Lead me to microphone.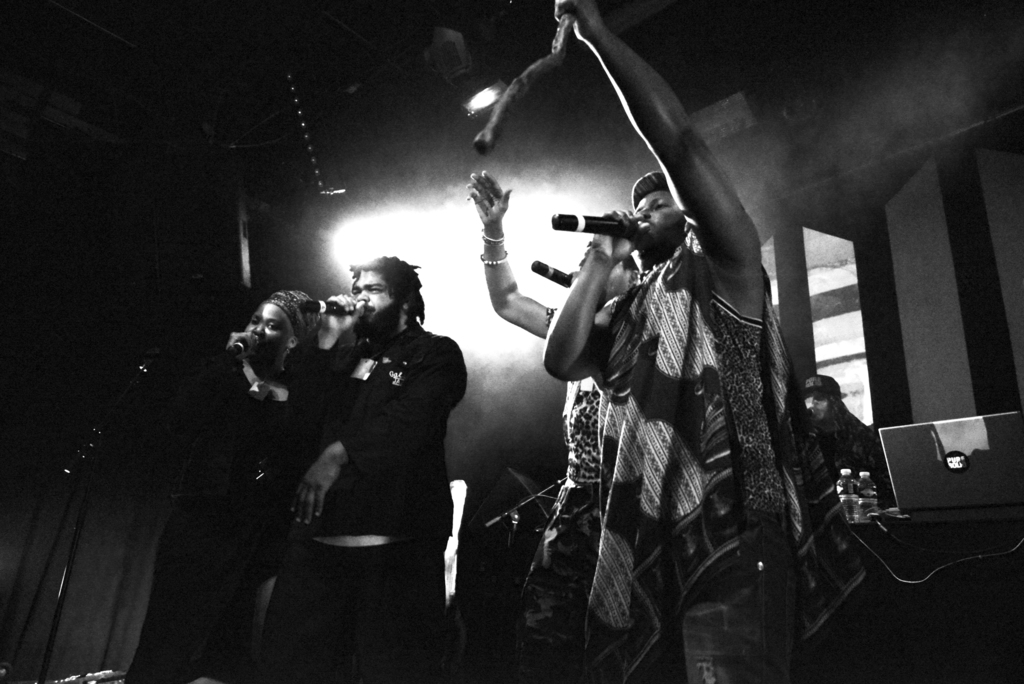
Lead to box(219, 332, 254, 365).
